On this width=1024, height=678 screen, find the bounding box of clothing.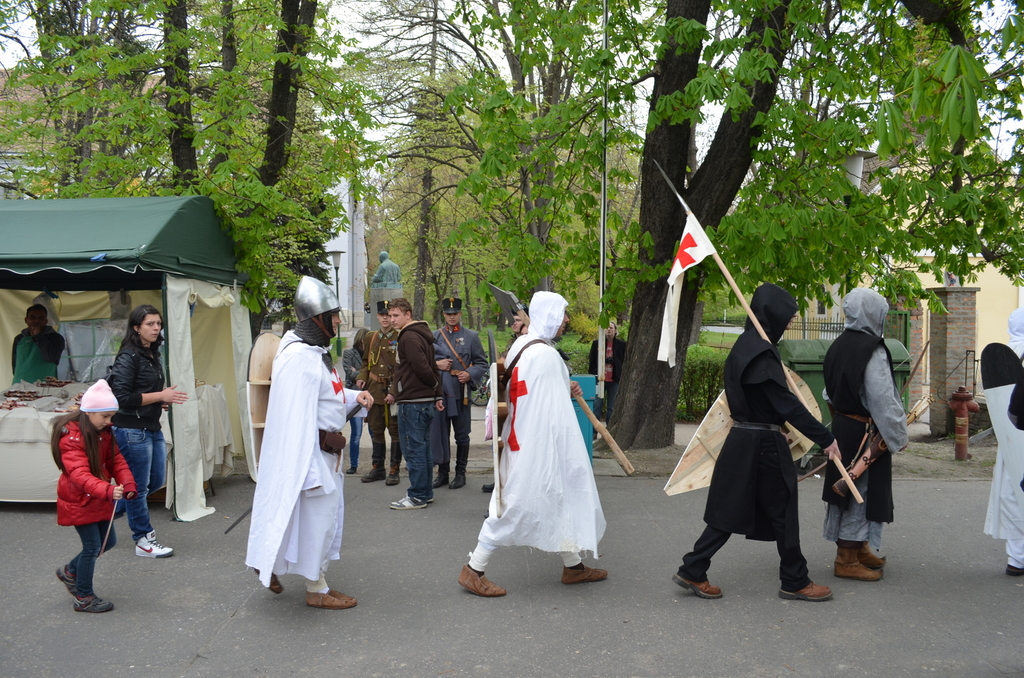
Bounding box: 342 326 374 460.
